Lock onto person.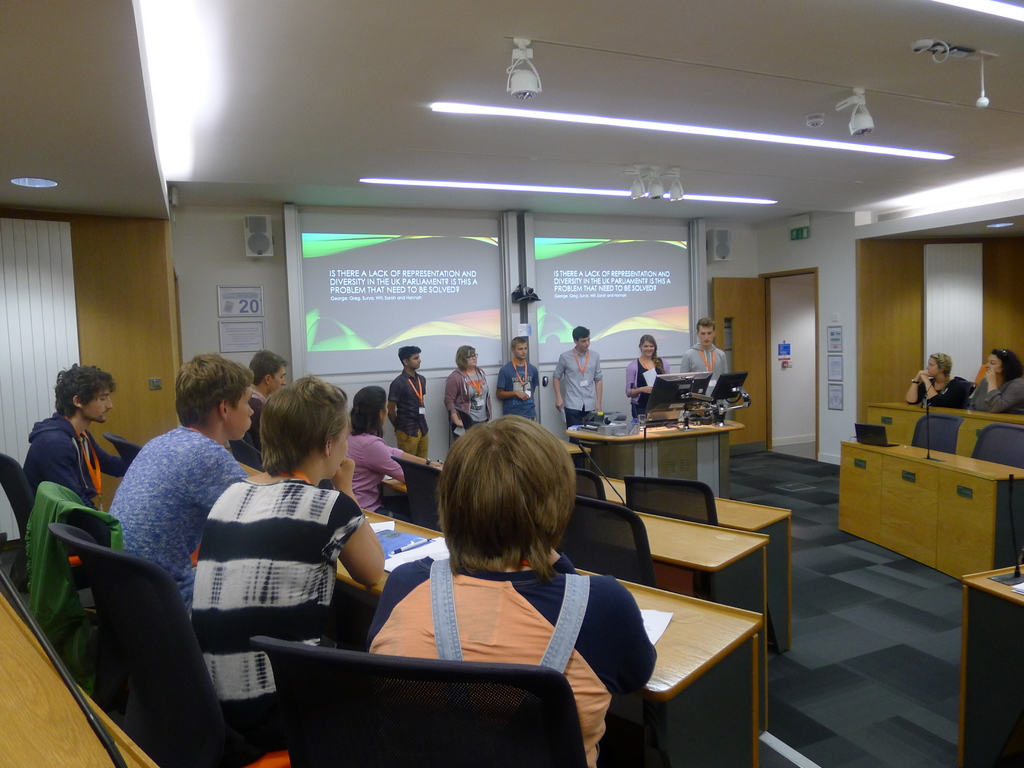
Locked: <bbox>968, 348, 1023, 414</bbox>.
